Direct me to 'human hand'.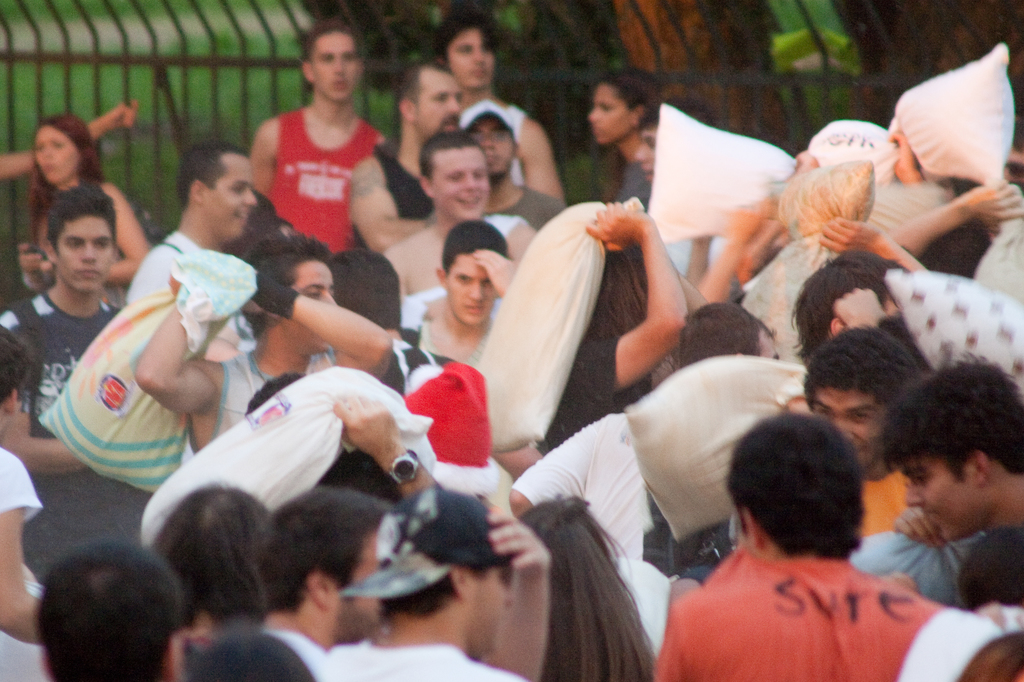
Direction: (886,125,918,182).
